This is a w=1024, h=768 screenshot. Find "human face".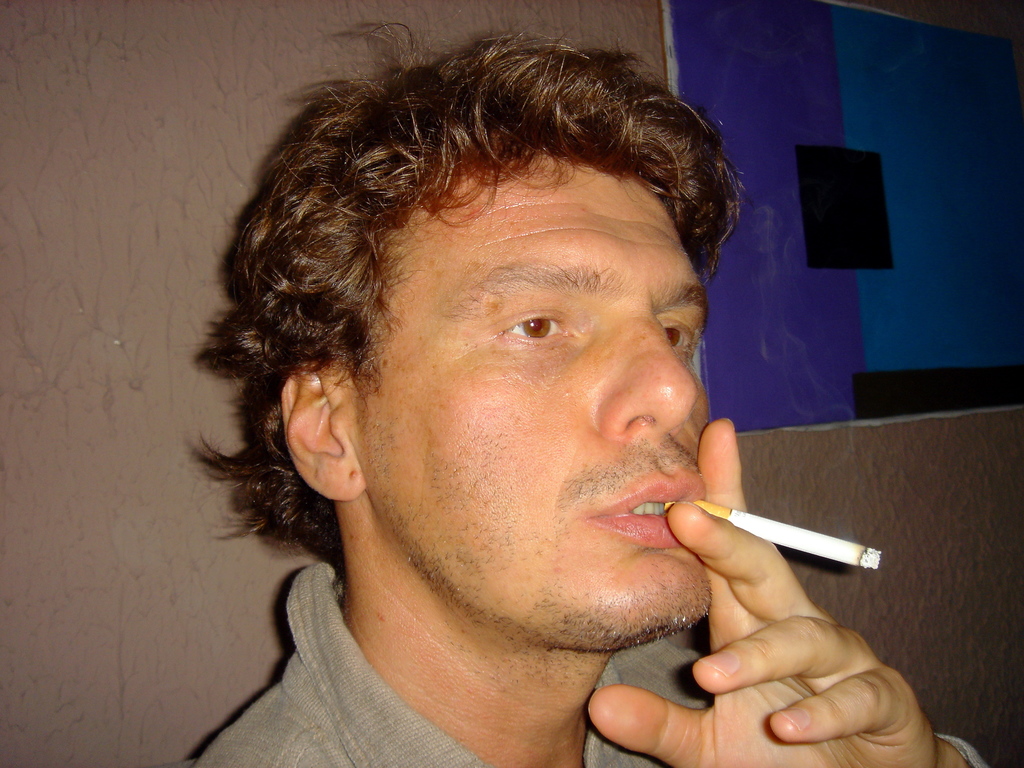
Bounding box: [left=365, top=138, right=714, bottom=650].
